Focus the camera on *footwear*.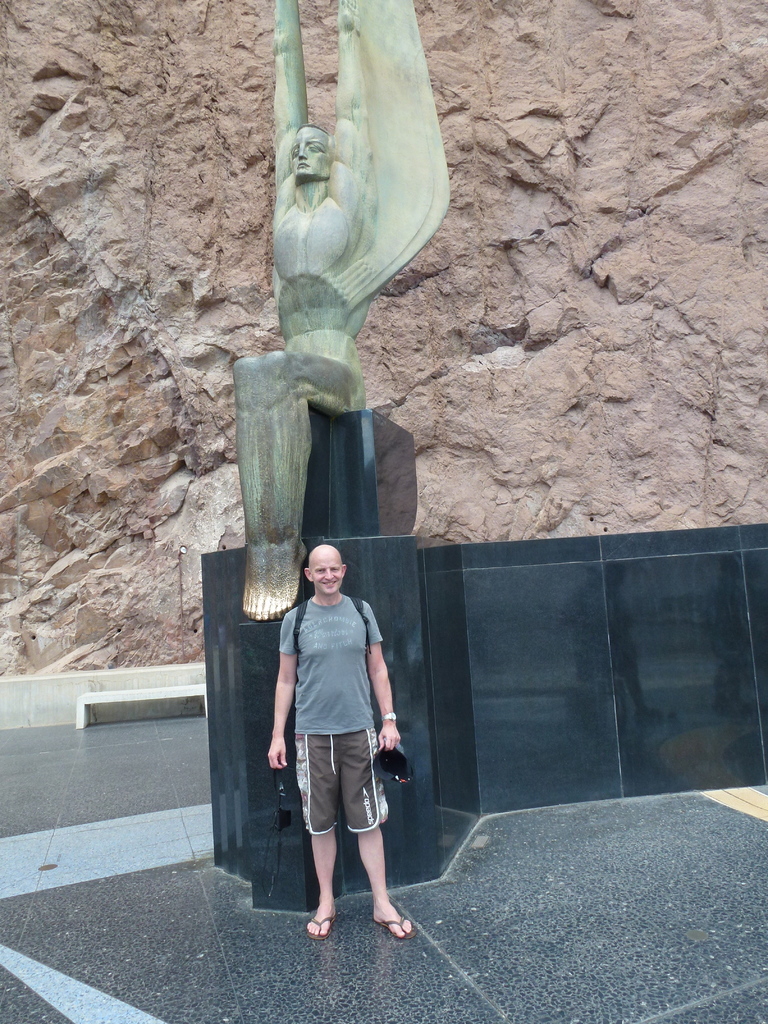
Focus region: detection(307, 916, 333, 937).
